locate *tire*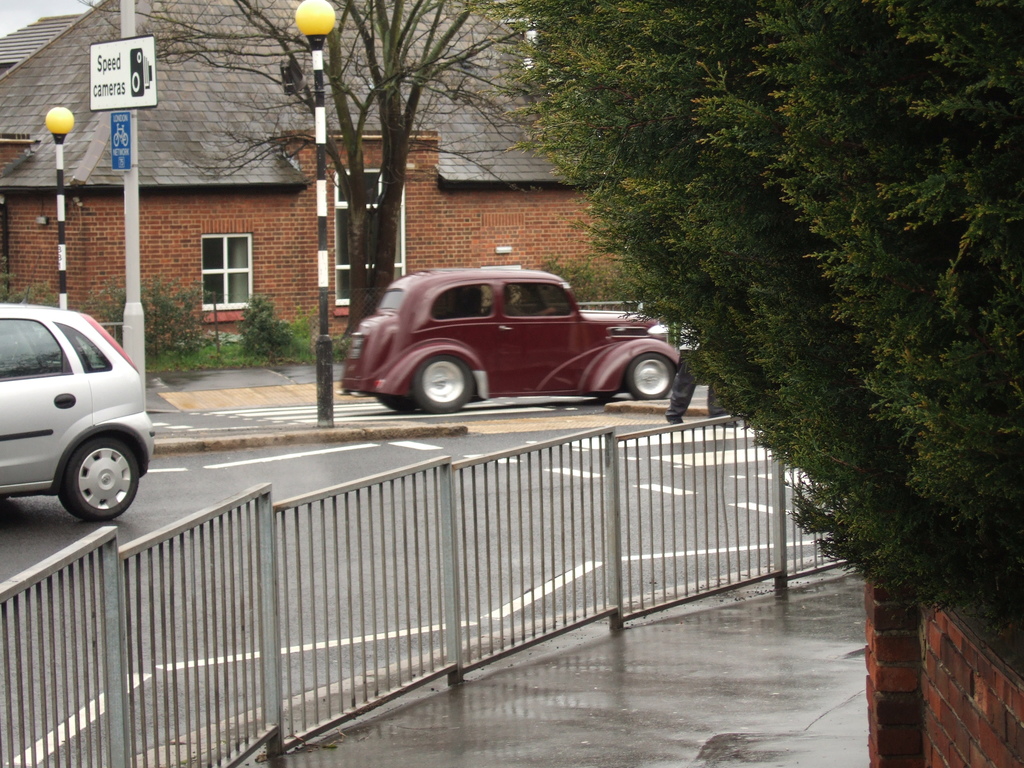
36,419,132,526
